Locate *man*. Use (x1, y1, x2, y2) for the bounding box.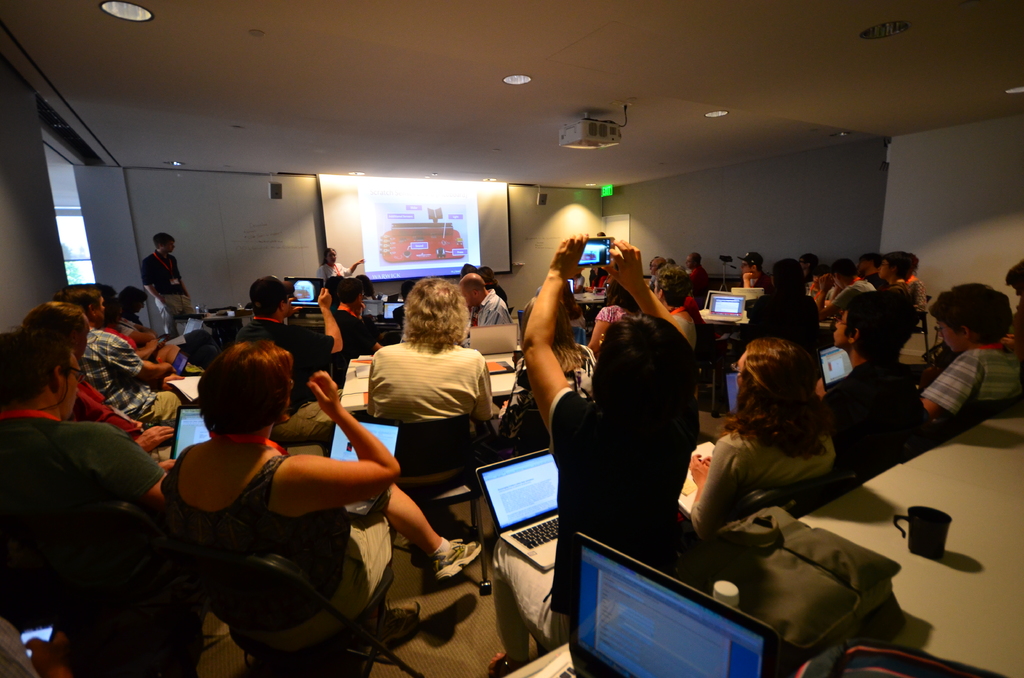
(143, 231, 198, 330).
